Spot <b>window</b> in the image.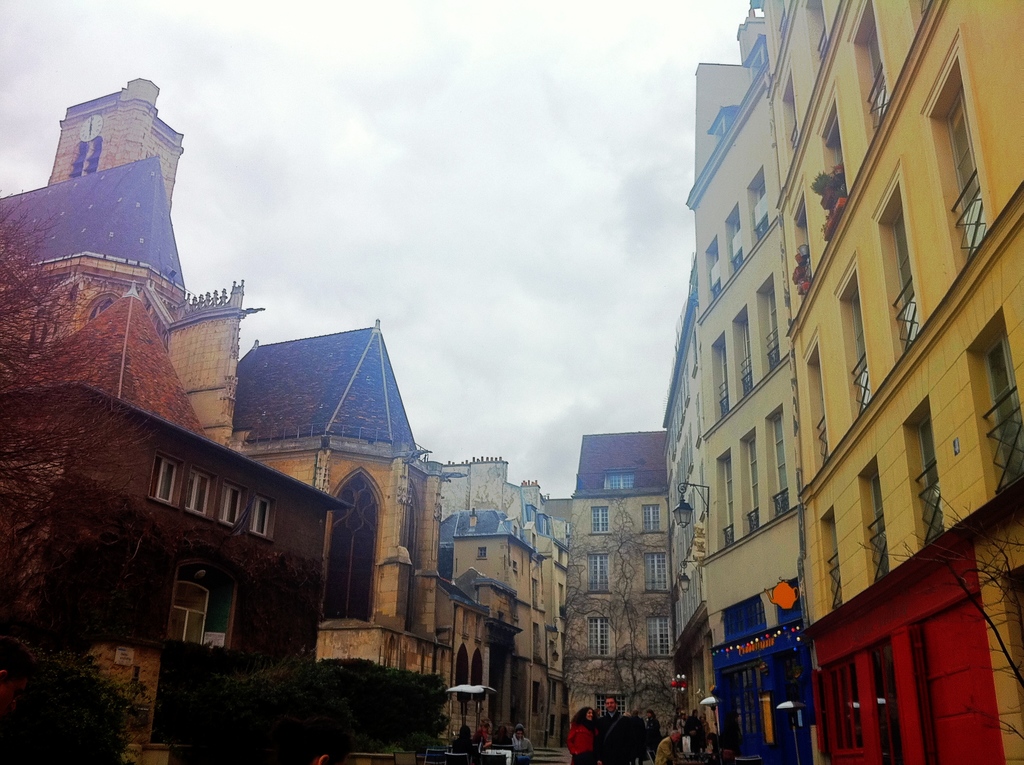
<b>window</b> found at select_region(643, 553, 666, 588).
